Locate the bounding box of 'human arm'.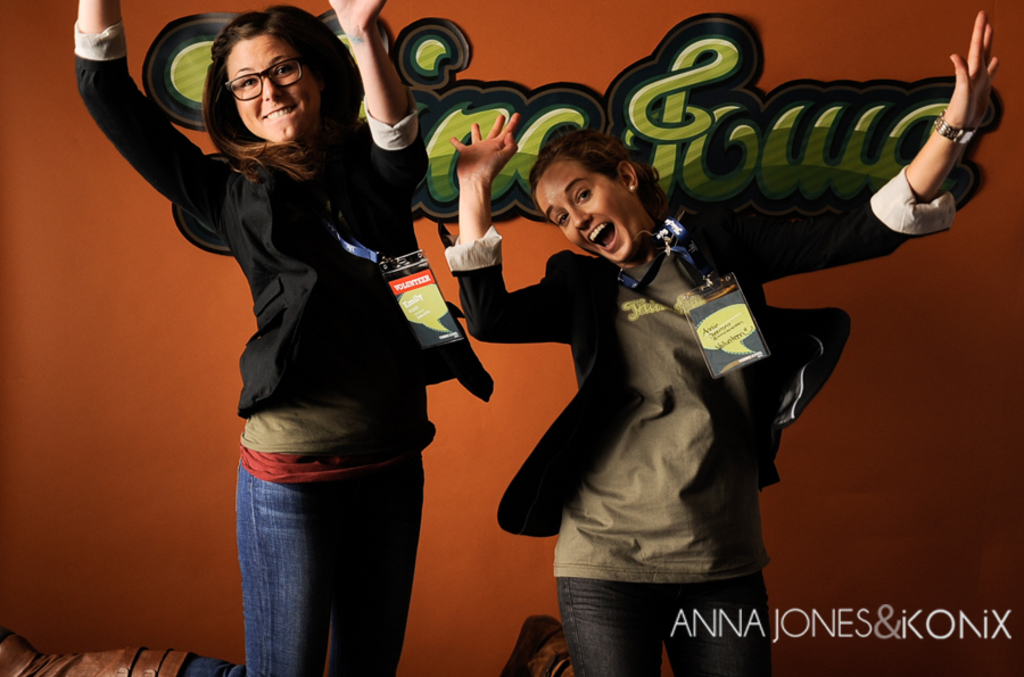
Bounding box: l=75, t=0, r=220, b=231.
